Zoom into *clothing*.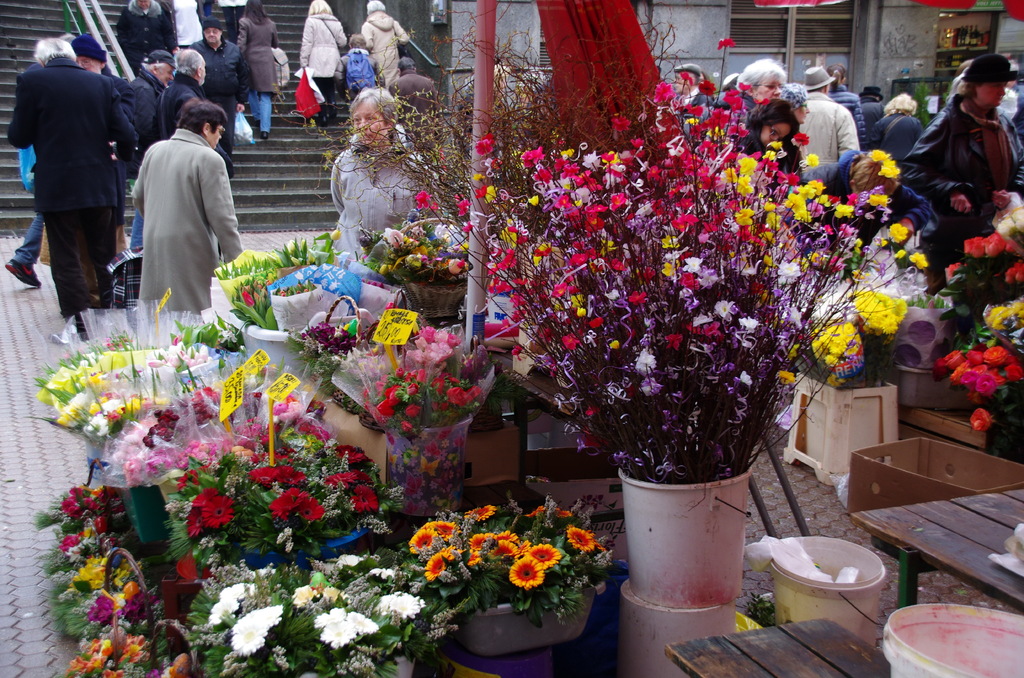
Zoom target: rect(109, 0, 172, 76).
